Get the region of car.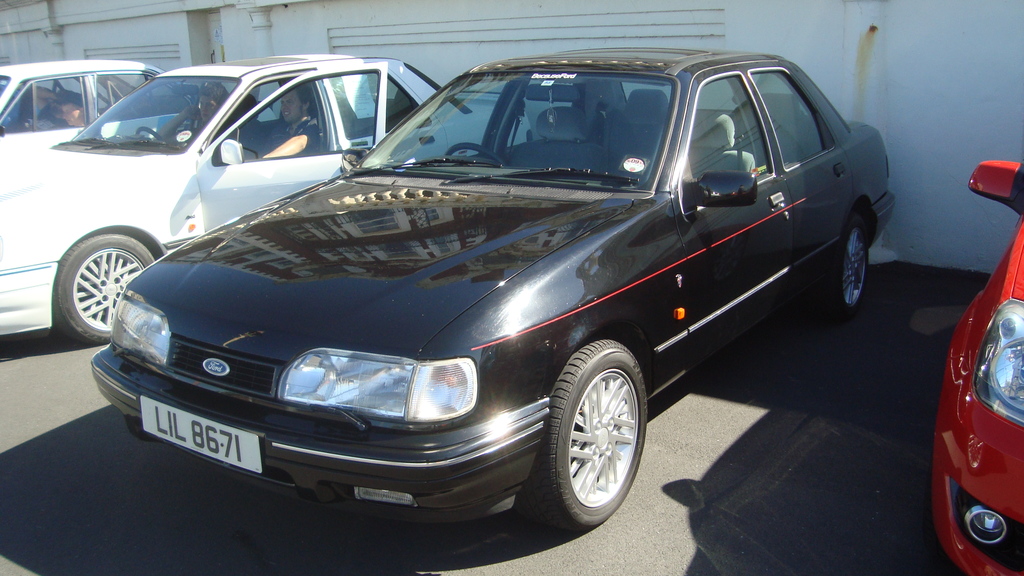
BBox(0, 62, 280, 178).
